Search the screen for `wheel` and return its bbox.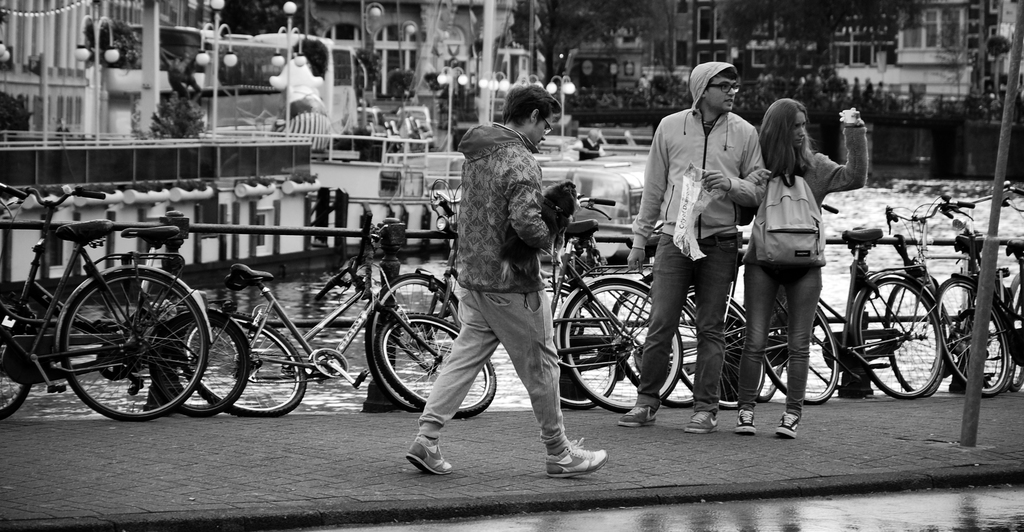
Found: 543 281 619 412.
